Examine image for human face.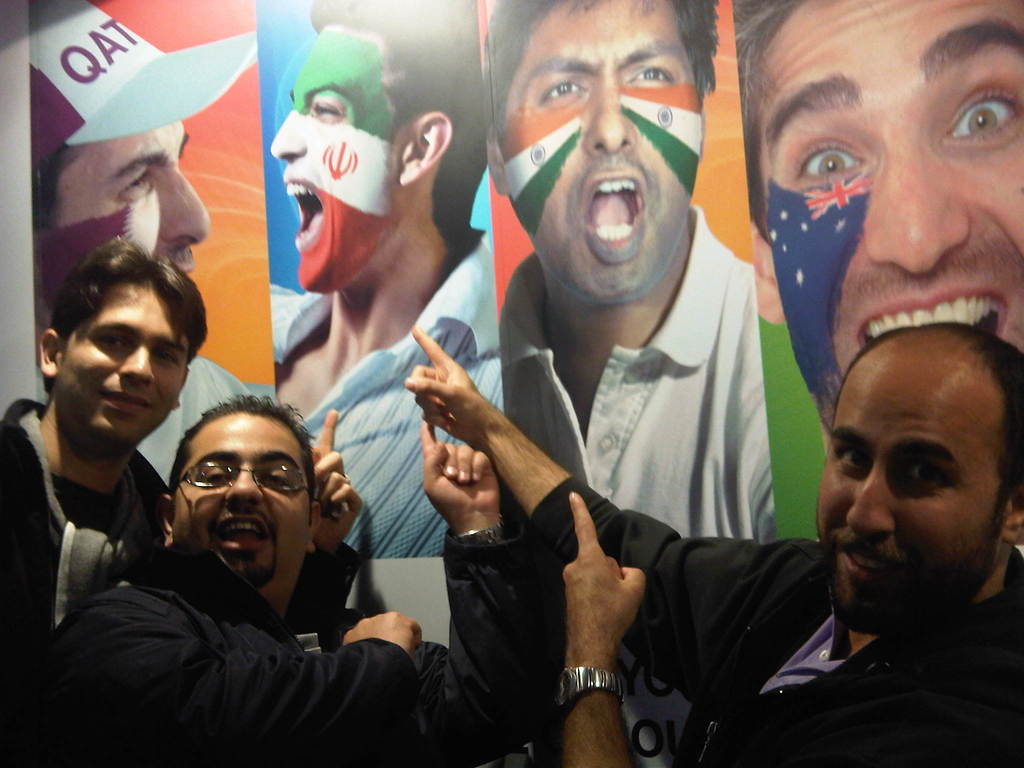
Examination result: {"left": 54, "top": 282, "right": 189, "bottom": 440}.
